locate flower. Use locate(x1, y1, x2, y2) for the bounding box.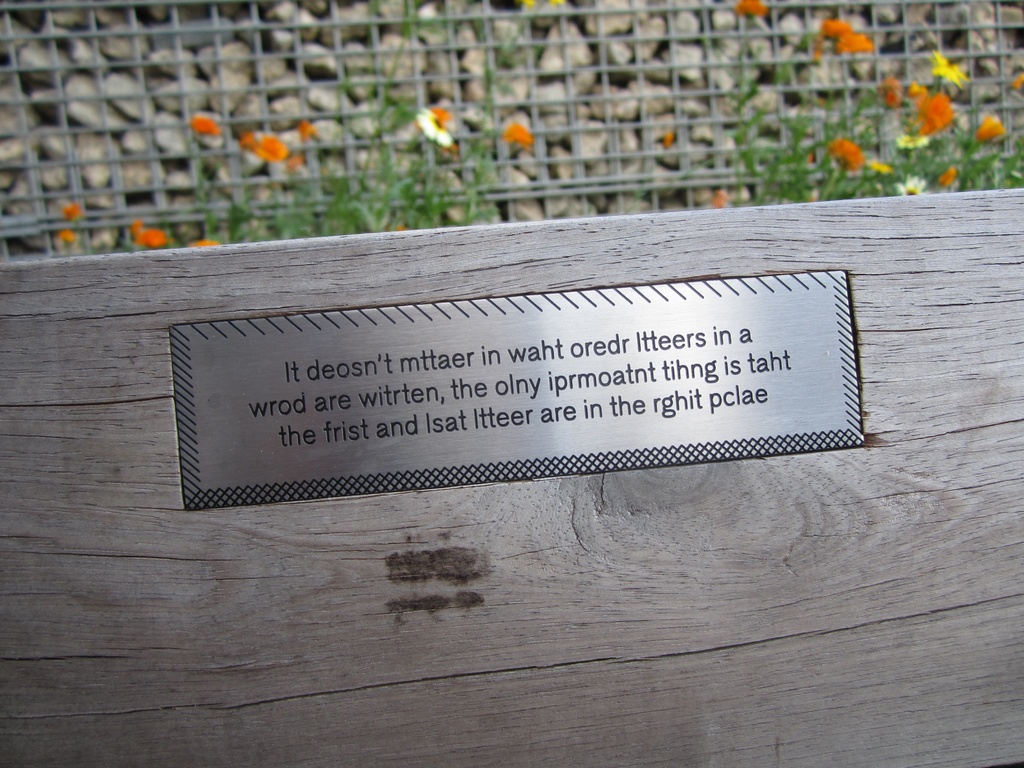
locate(837, 29, 877, 61).
